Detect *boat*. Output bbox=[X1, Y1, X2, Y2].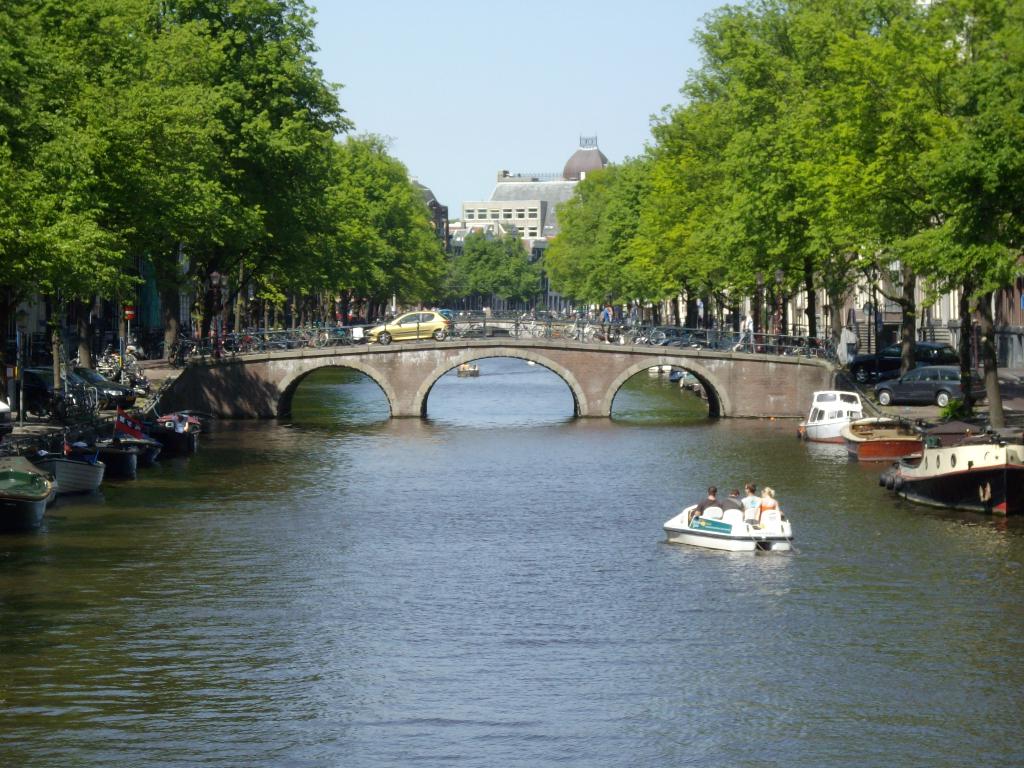
bbox=[684, 371, 697, 387].
